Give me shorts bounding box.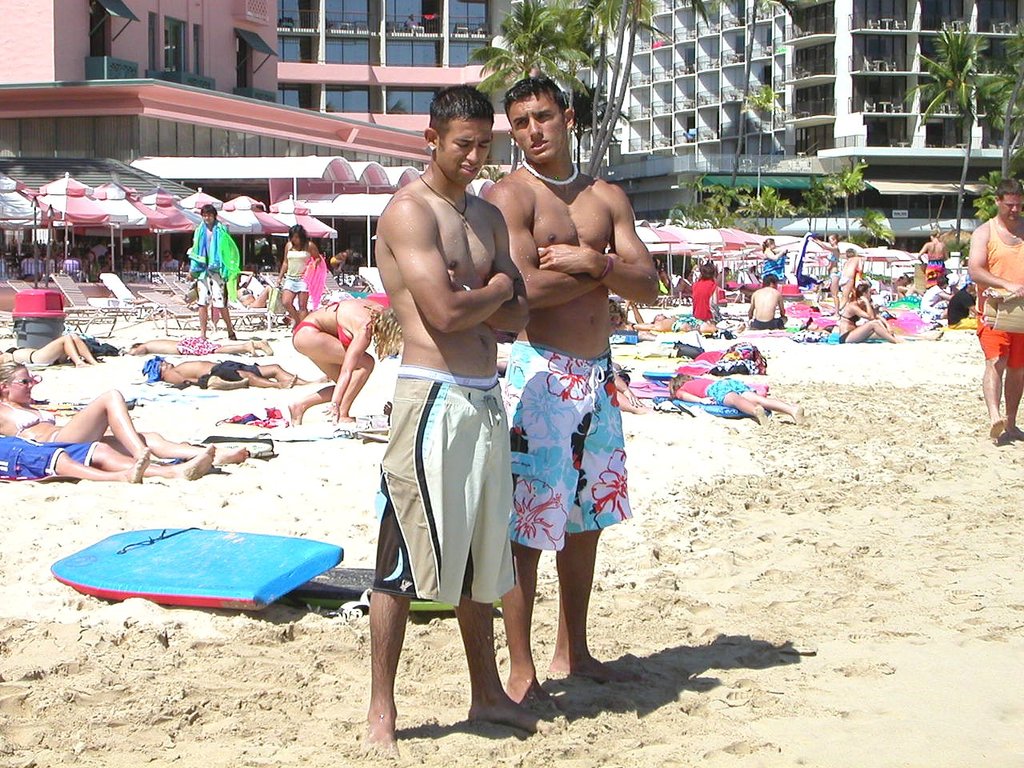
l=214, t=358, r=262, b=386.
